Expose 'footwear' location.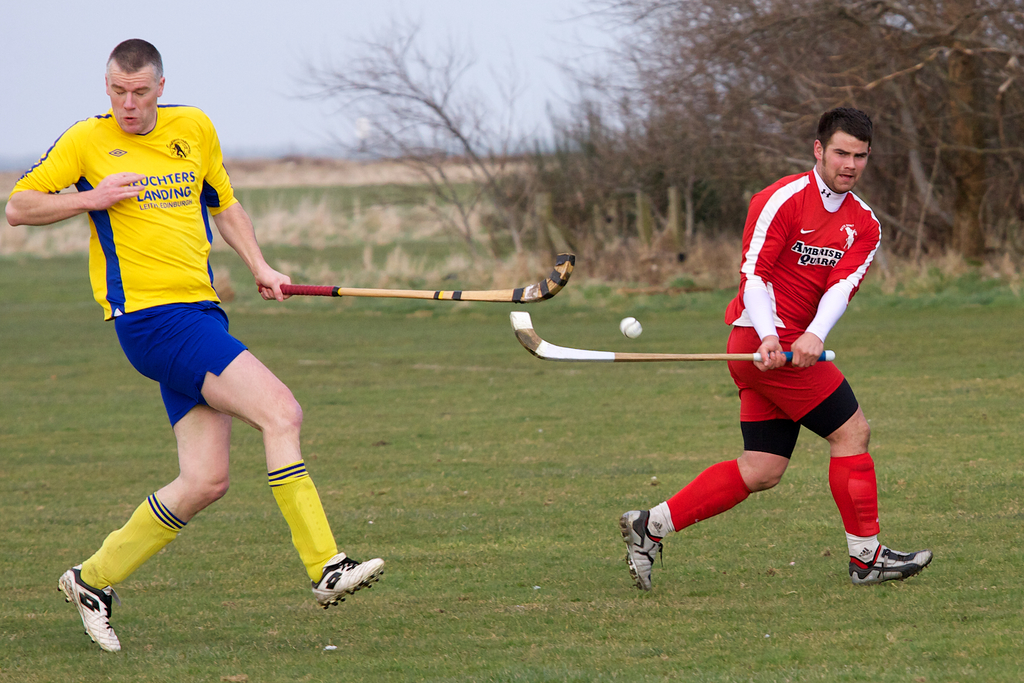
Exposed at box(861, 532, 941, 592).
